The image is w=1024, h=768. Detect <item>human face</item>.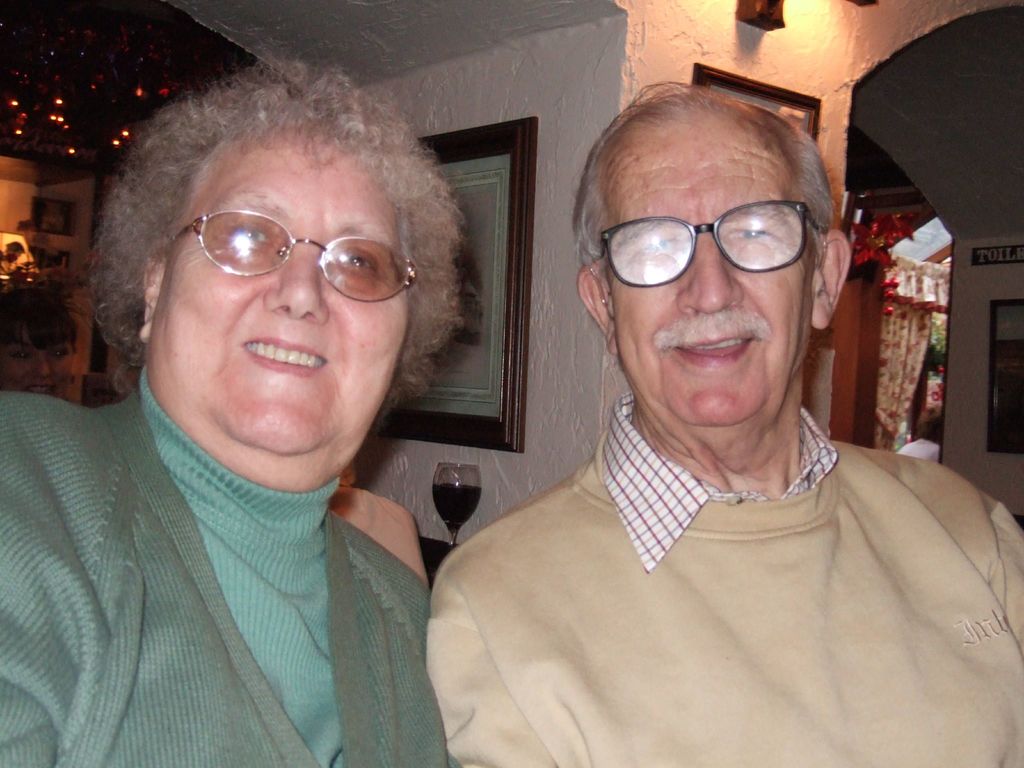
Detection: pyautogui.locateOnScreen(600, 117, 817, 430).
